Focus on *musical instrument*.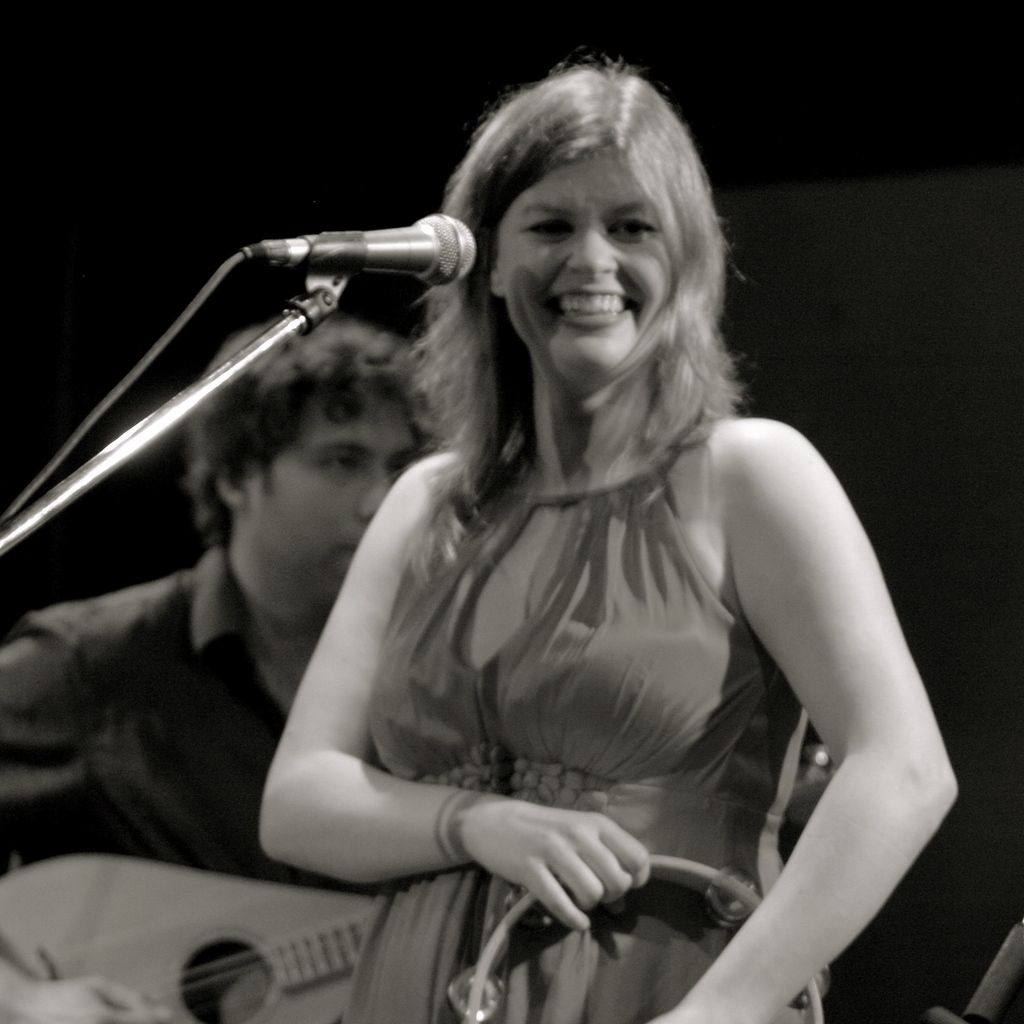
Focused at {"left": 0, "top": 746, "right": 833, "bottom": 1023}.
